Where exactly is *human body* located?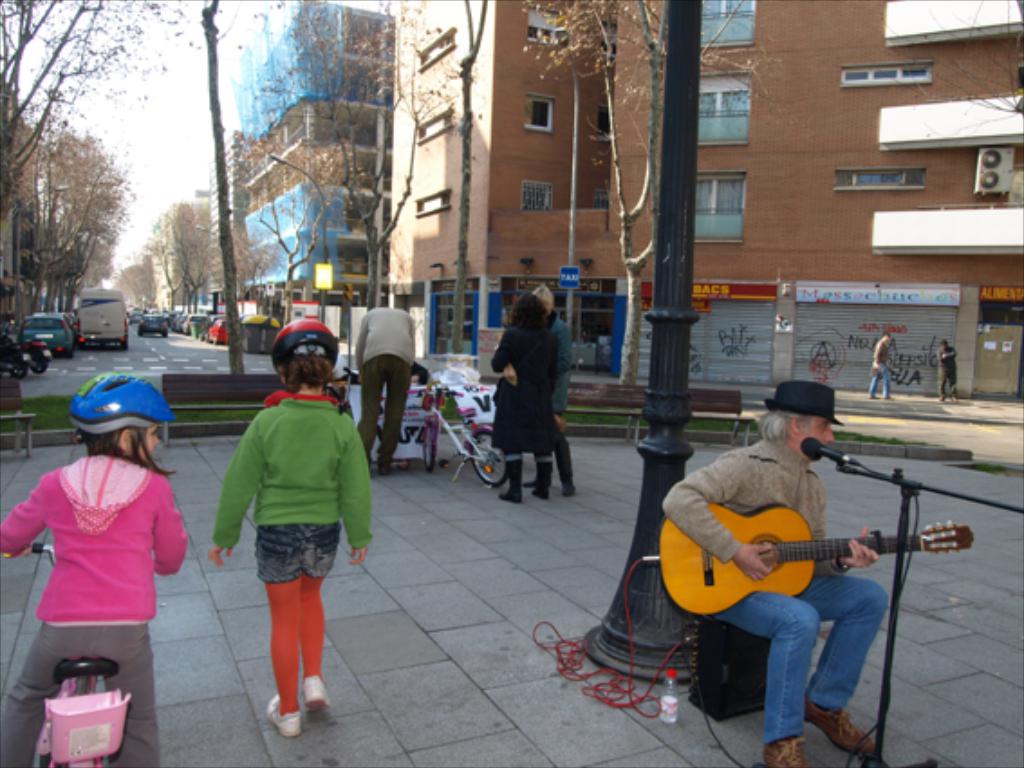
Its bounding box is [350,304,414,470].
